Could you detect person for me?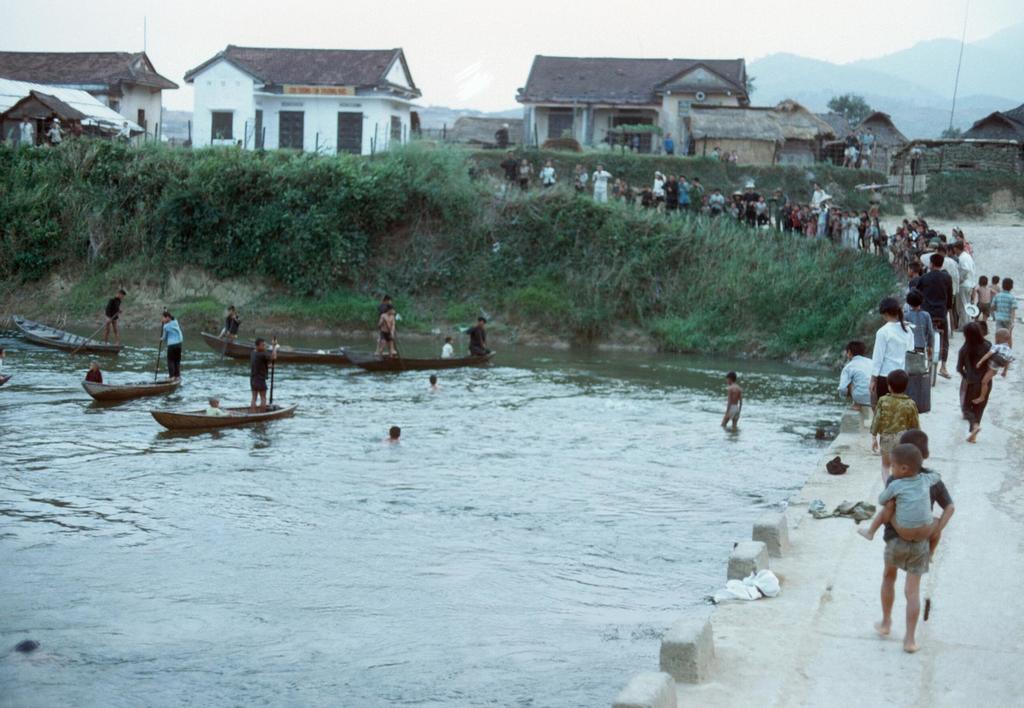
Detection result: 376,304,397,358.
